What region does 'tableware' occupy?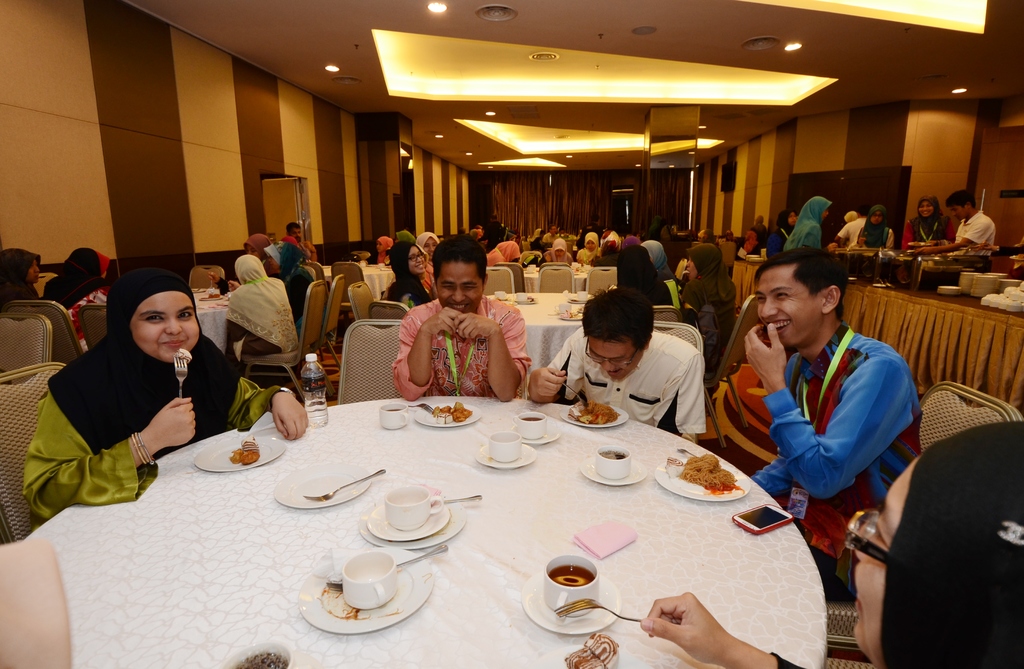
crop(510, 407, 545, 437).
